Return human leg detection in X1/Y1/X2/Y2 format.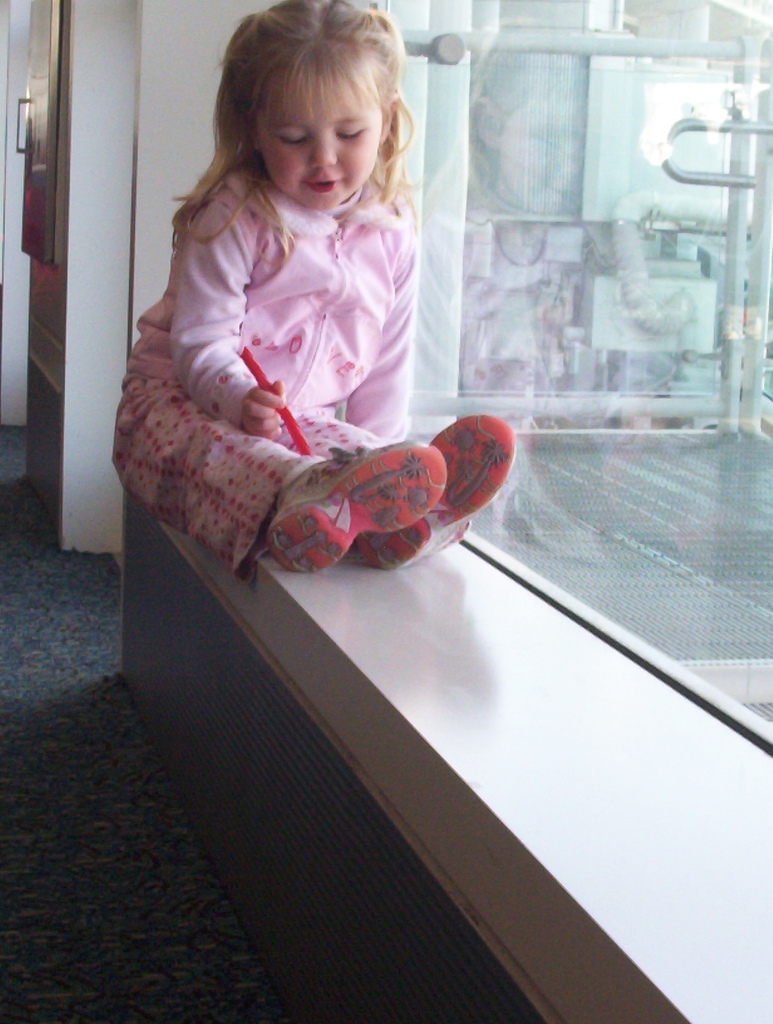
113/364/444/584.
